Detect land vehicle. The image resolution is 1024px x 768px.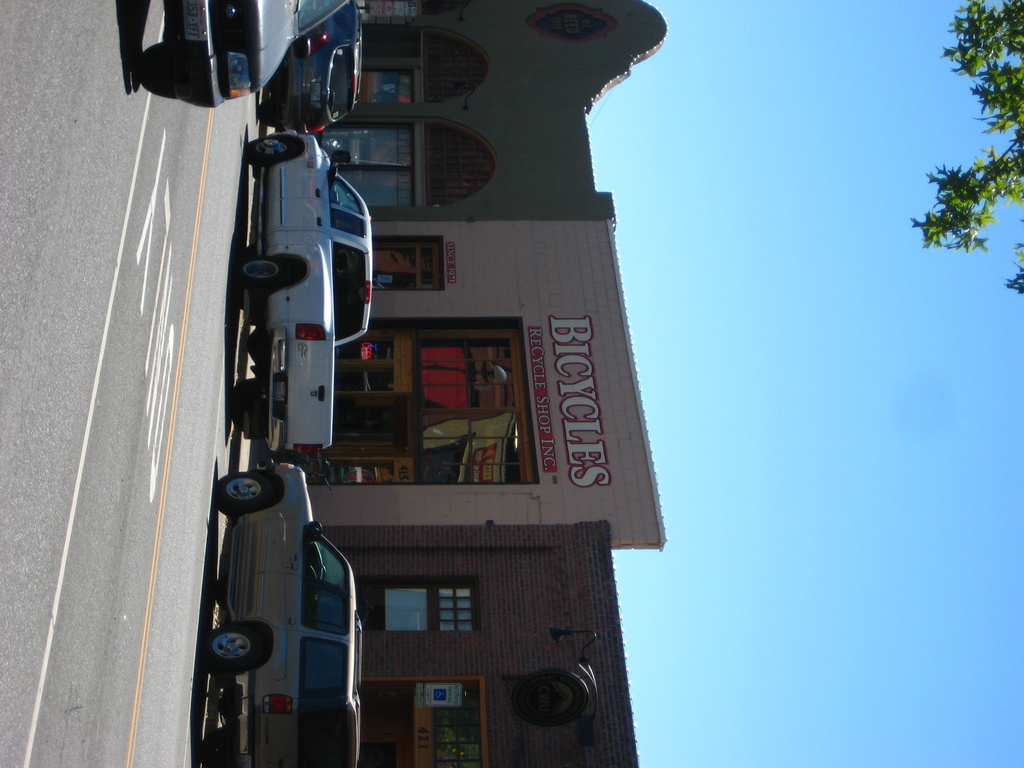
246/131/369/454.
